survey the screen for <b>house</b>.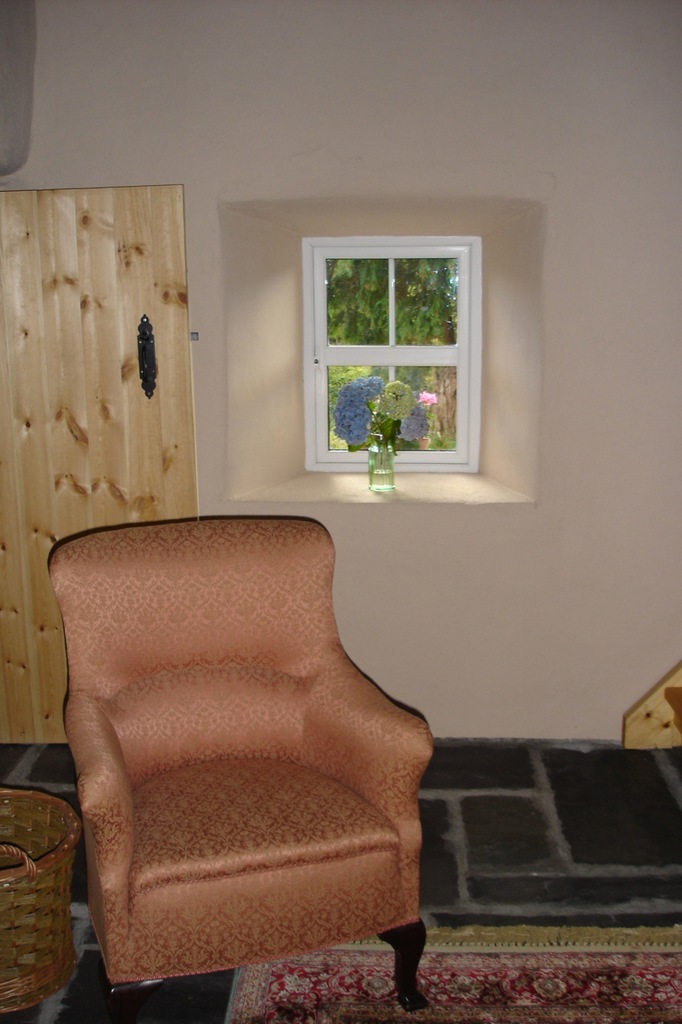
Survey found: 0,0,681,1023.
